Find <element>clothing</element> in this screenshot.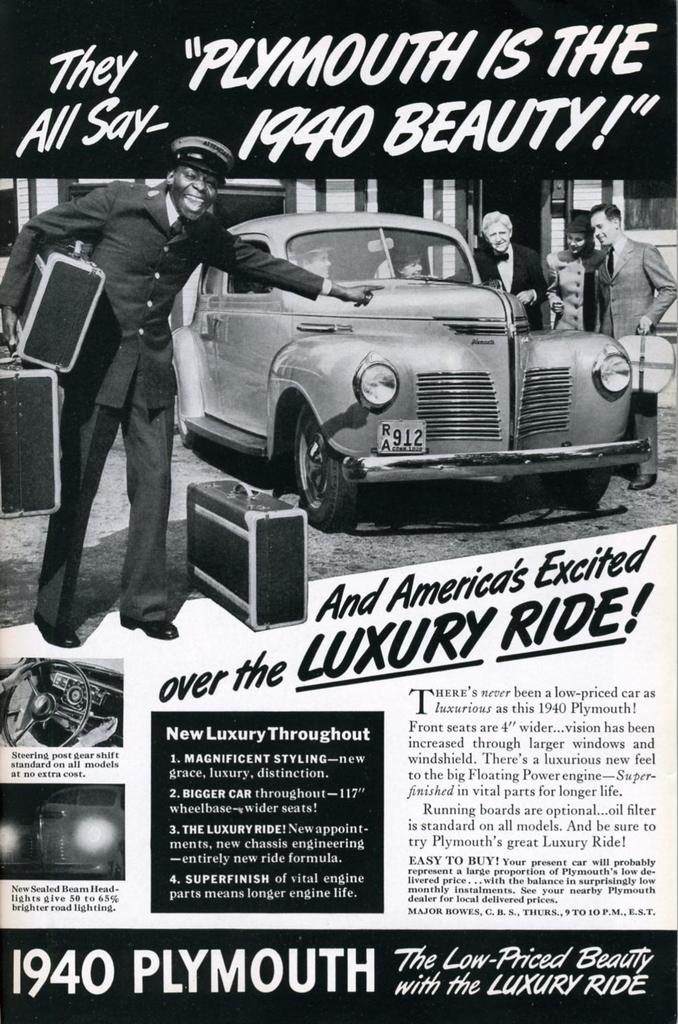
The bounding box for <element>clothing</element> is (592, 231, 677, 476).
